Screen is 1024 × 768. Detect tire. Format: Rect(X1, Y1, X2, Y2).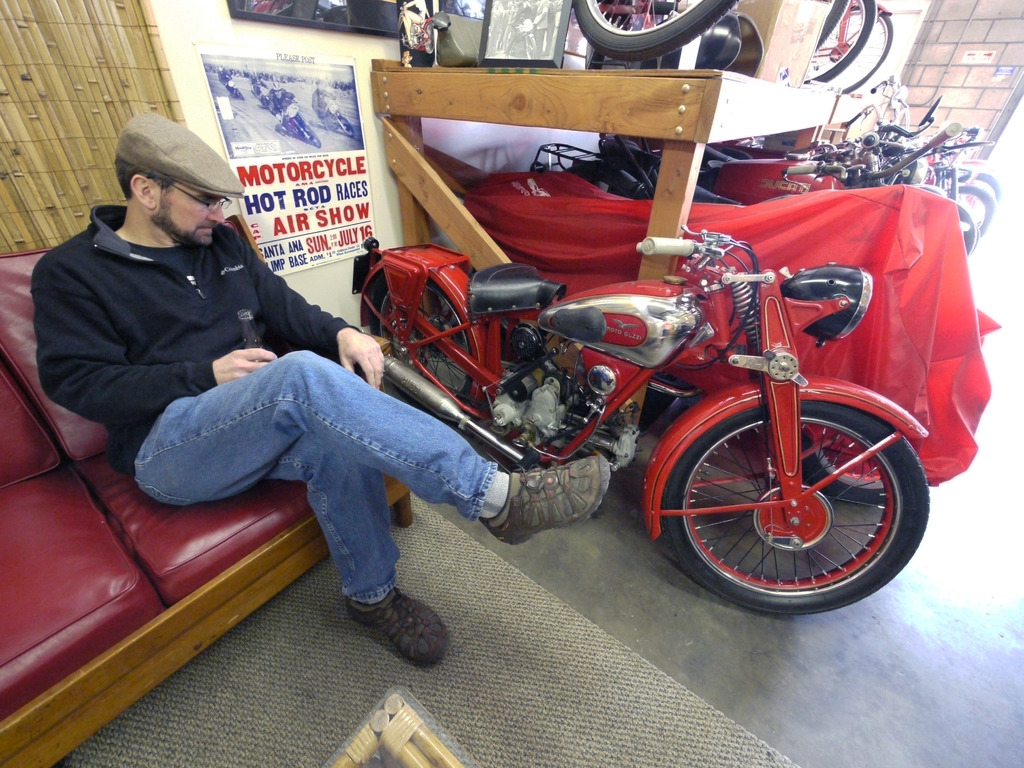
Rect(956, 202, 975, 254).
